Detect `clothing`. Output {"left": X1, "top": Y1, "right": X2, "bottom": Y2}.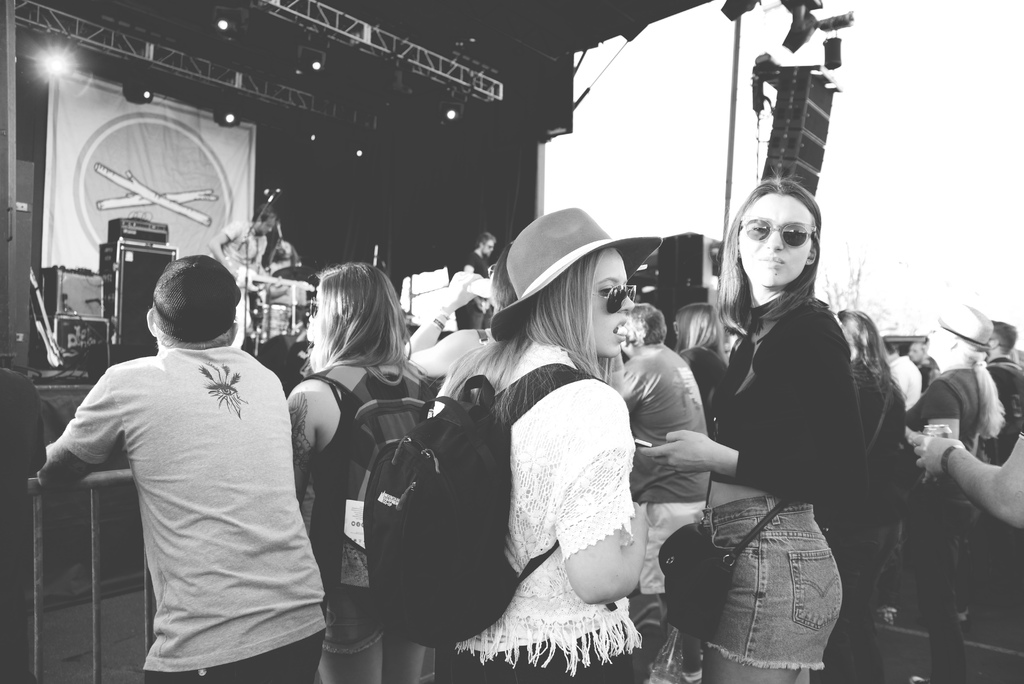
{"left": 703, "top": 293, "right": 840, "bottom": 683}.
